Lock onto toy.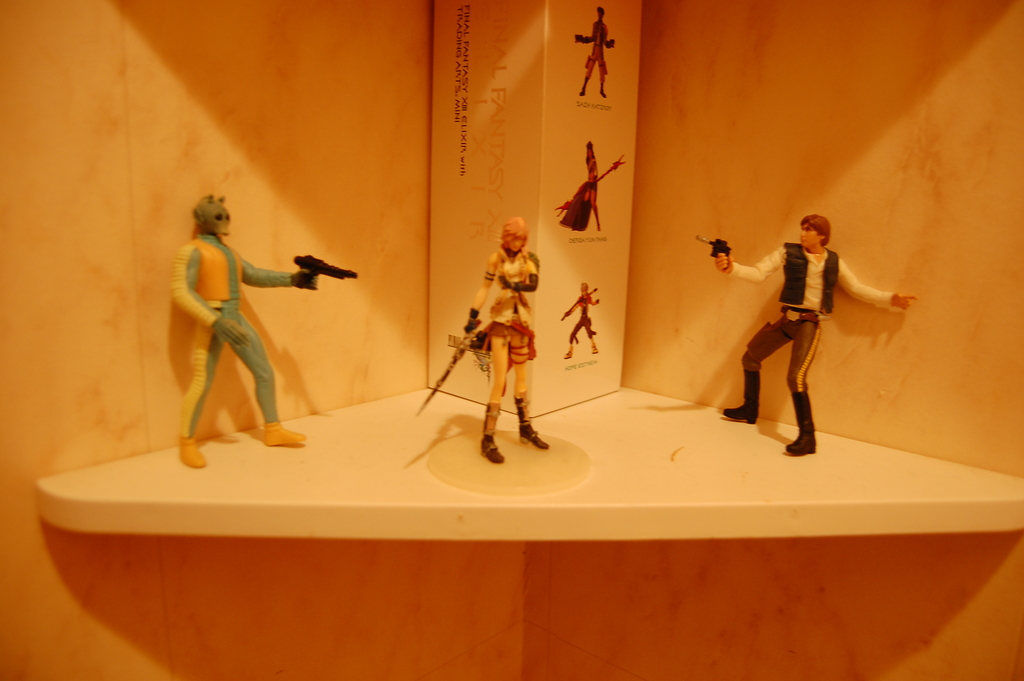
Locked: (552,142,628,233).
